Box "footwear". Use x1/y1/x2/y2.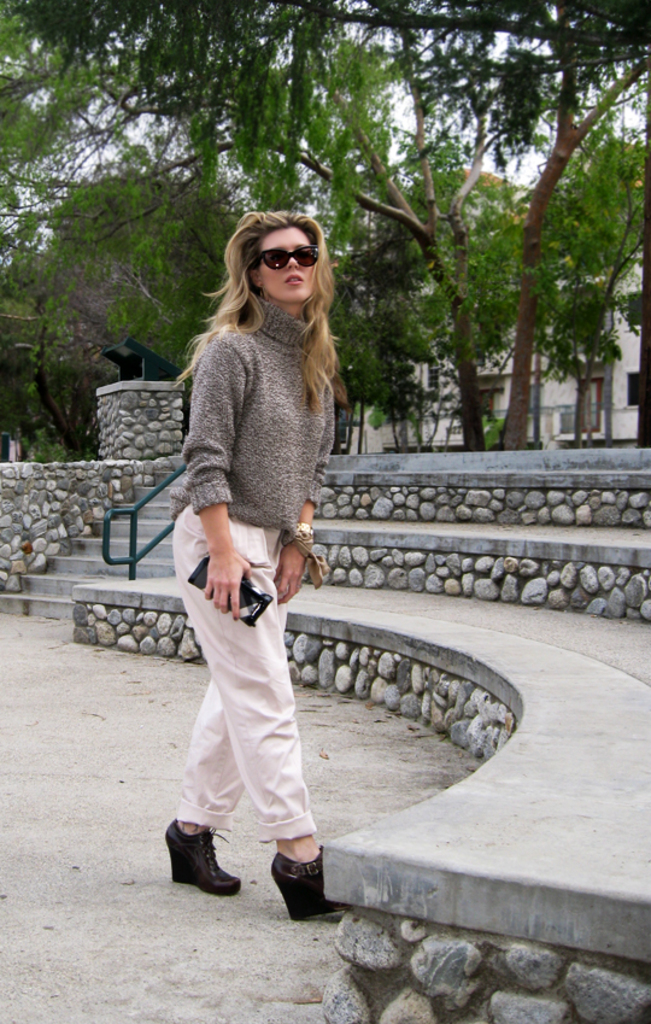
162/814/241/903.
